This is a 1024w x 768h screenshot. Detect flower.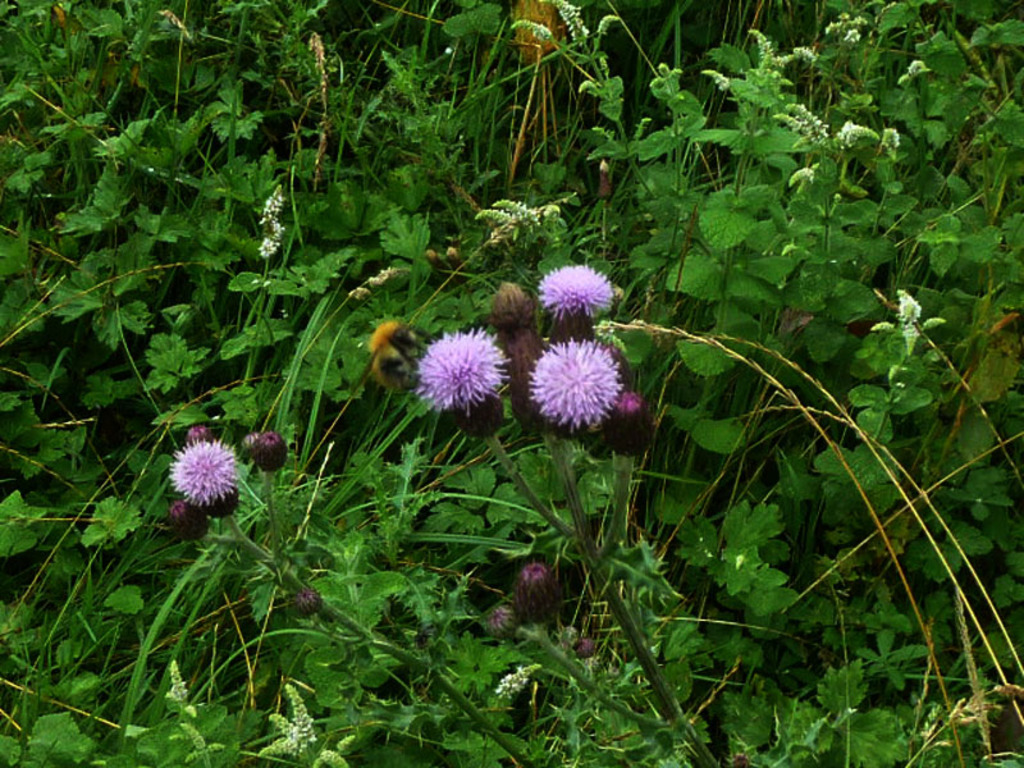
524,334,620,430.
